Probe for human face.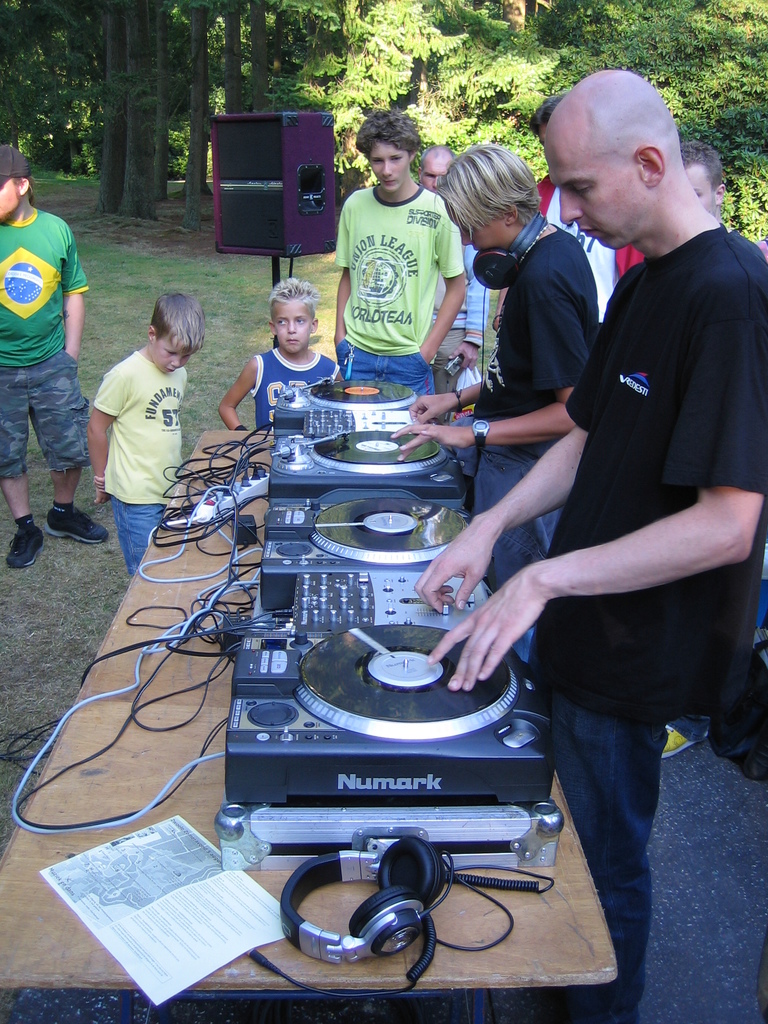
Probe result: {"x1": 159, "y1": 330, "x2": 198, "y2": 371}.
